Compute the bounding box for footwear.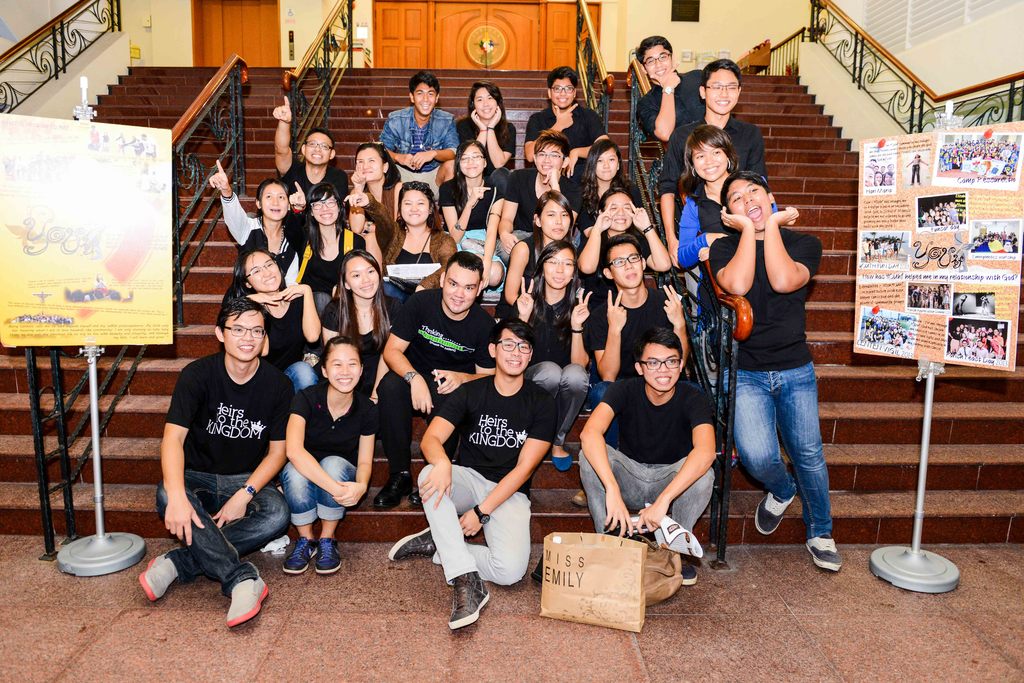
locate(405, 489, 422, 506).
